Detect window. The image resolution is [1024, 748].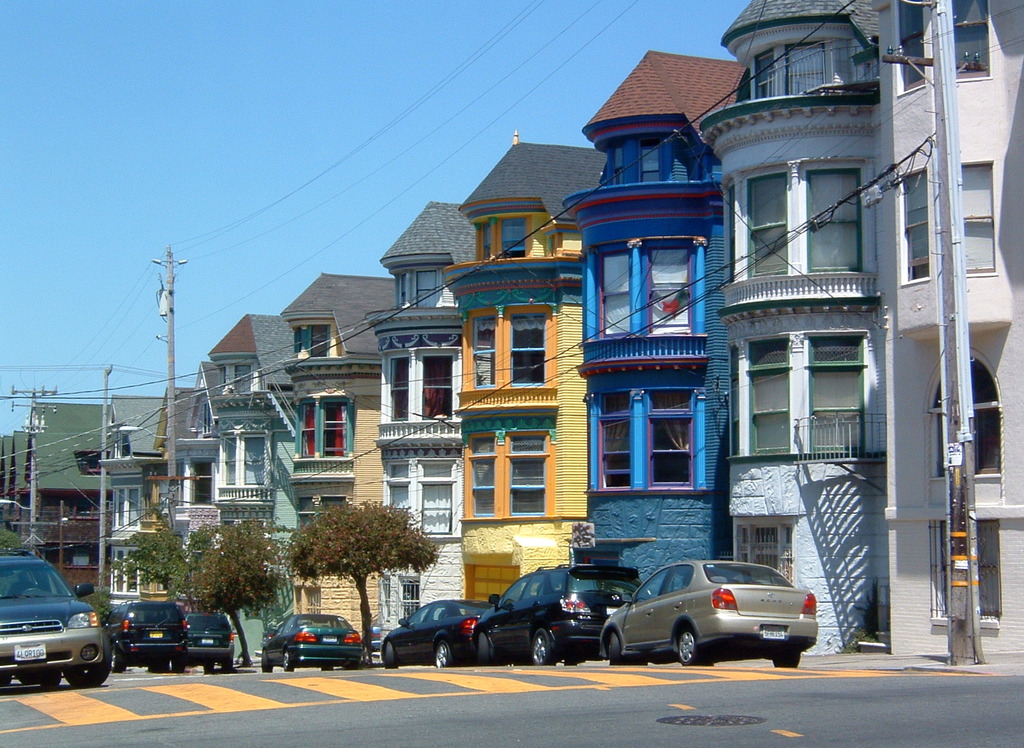
l=493, t=575, r=565, b=607.
